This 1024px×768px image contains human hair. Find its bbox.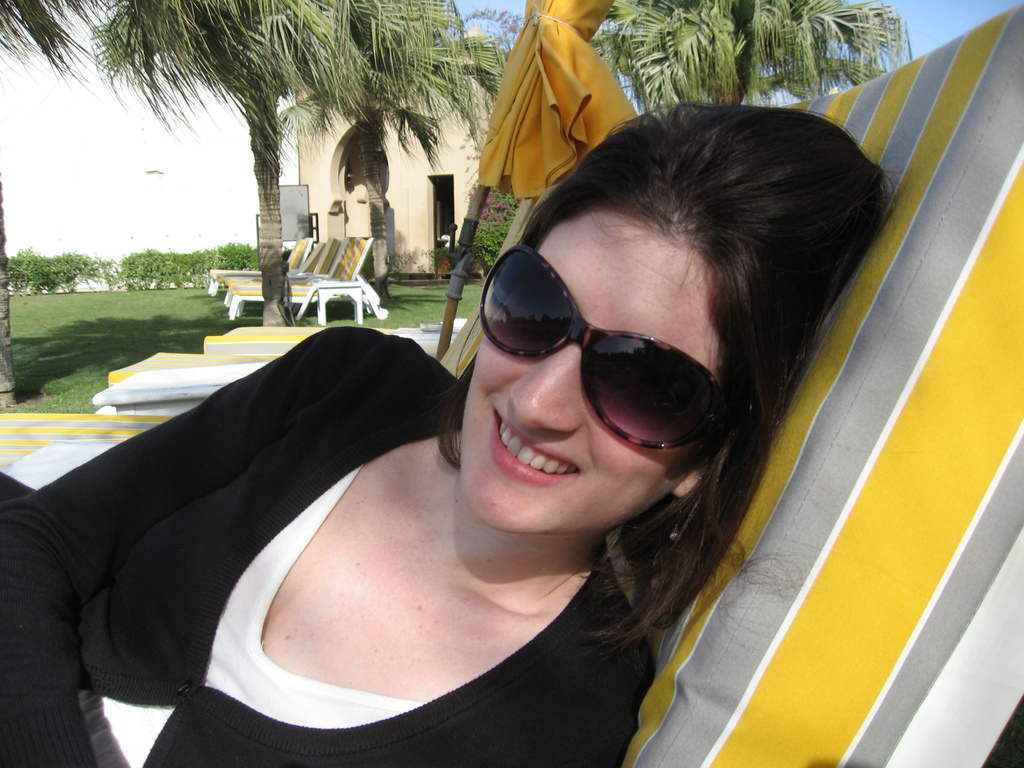
x1=534 y1=86 x2=895 y2=479.
